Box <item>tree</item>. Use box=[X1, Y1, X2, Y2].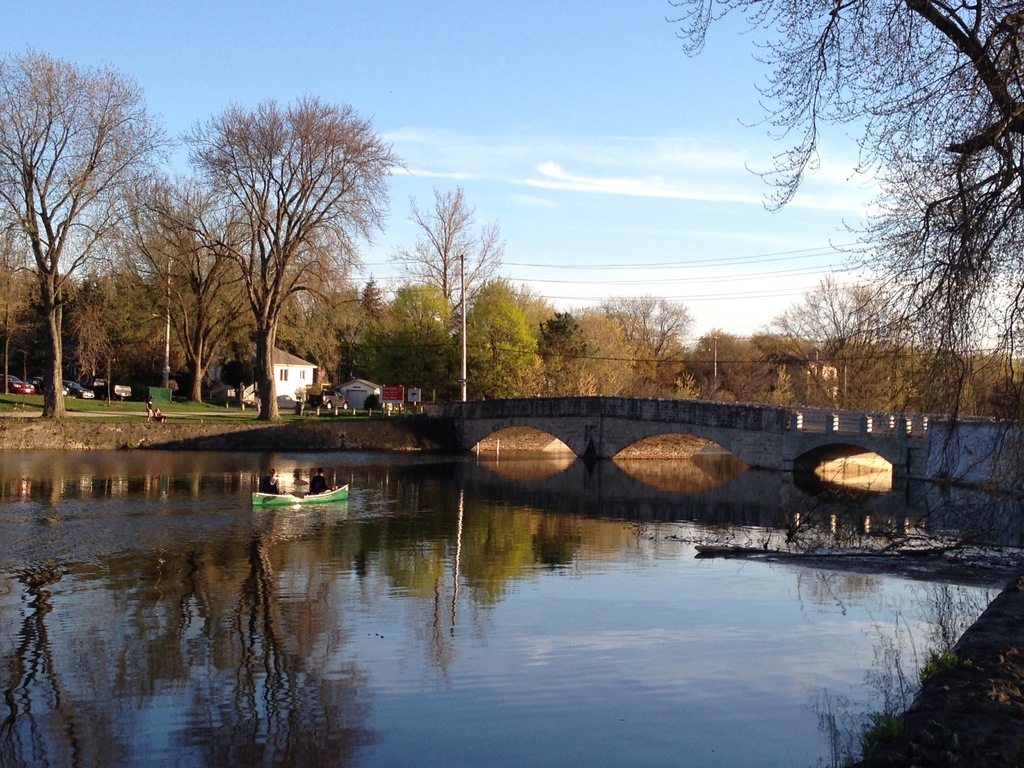
box=[182, 88, 417, 424].
